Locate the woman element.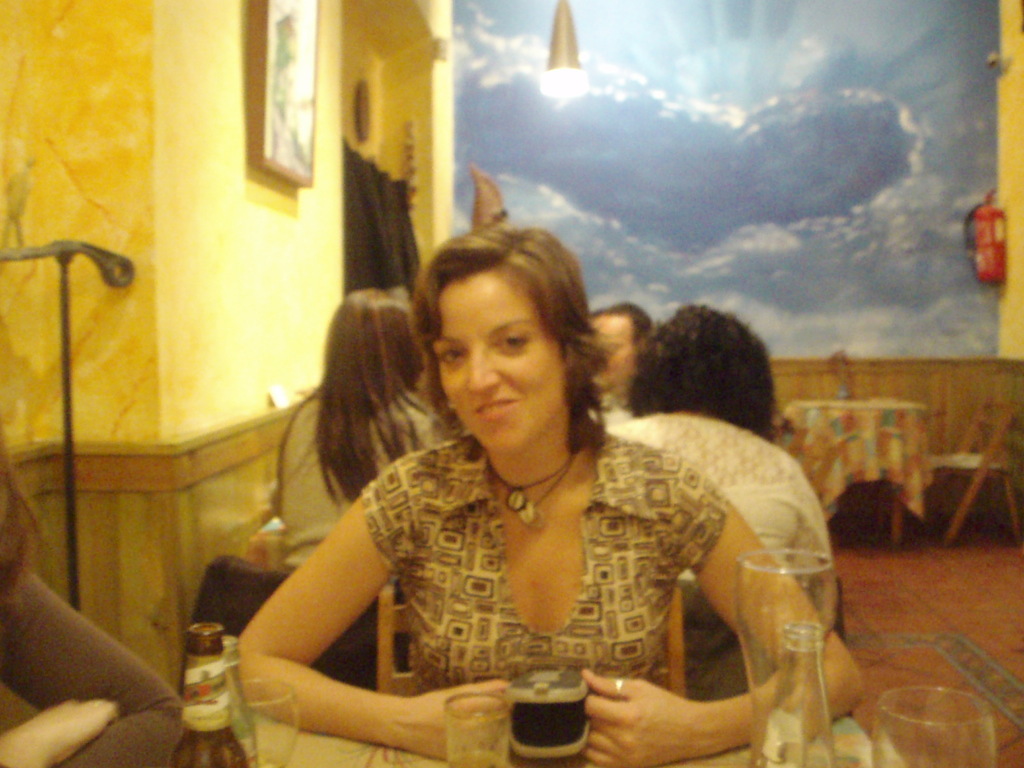
Element bbox: {"left": 237, "top": 223, "right": 864, "bottom": 767}.
